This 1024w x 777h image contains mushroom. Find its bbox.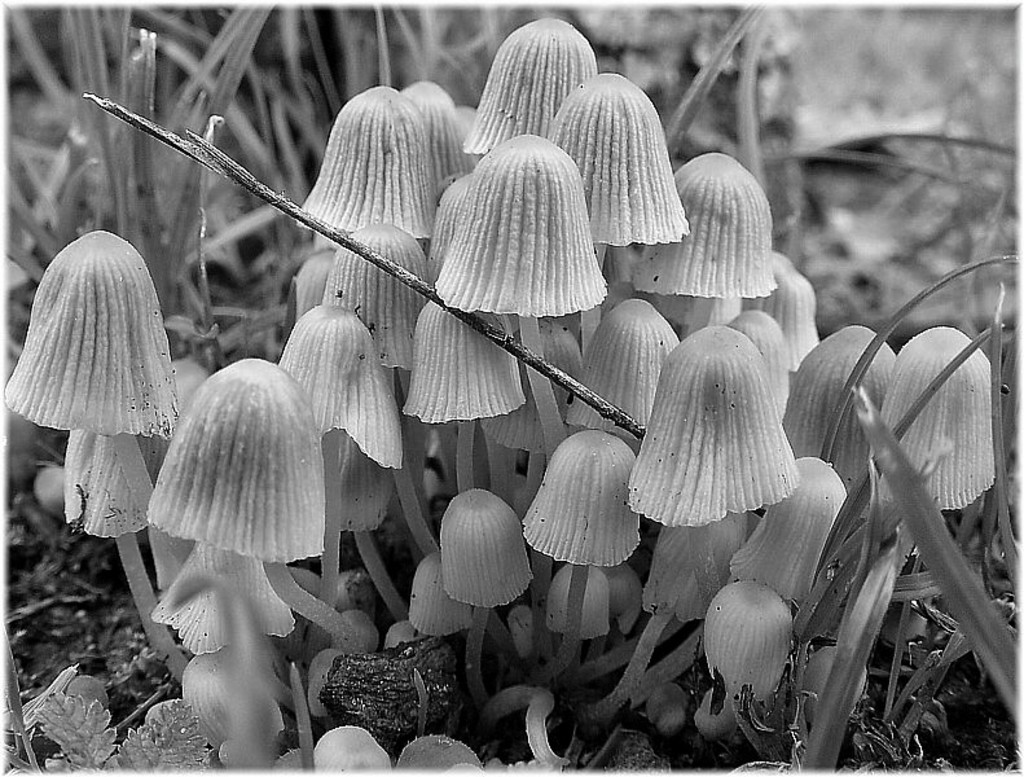
[x1=429, y1=124, x2=610, y2=474].
